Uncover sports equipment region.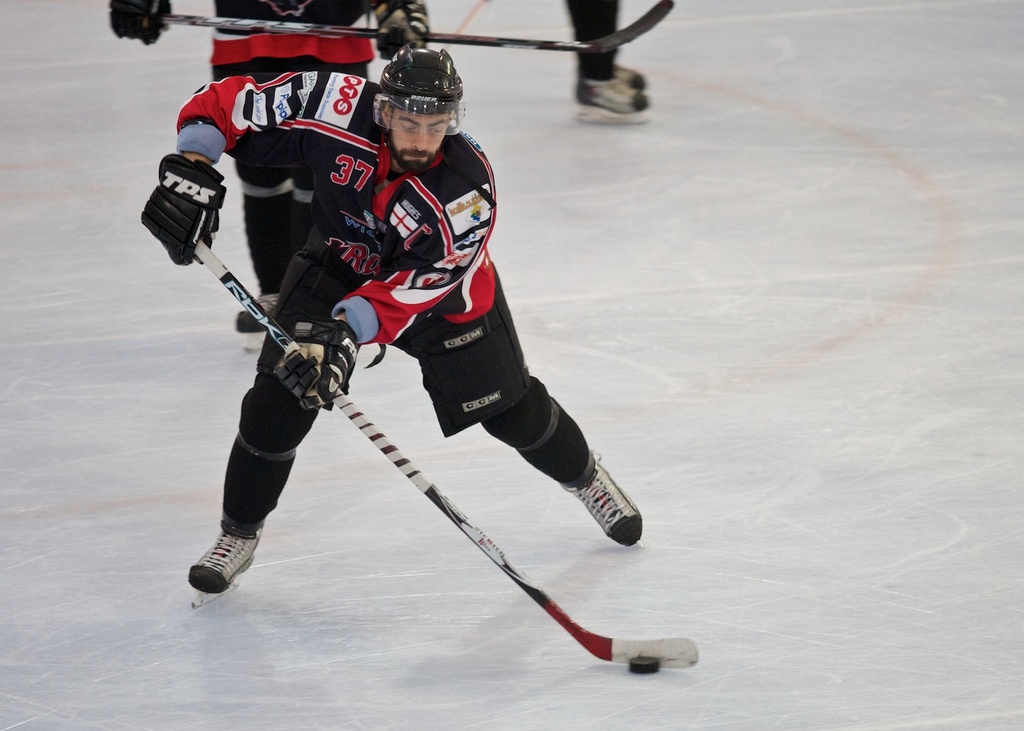
Uncovered: box=[139, 150, 223, 267].
